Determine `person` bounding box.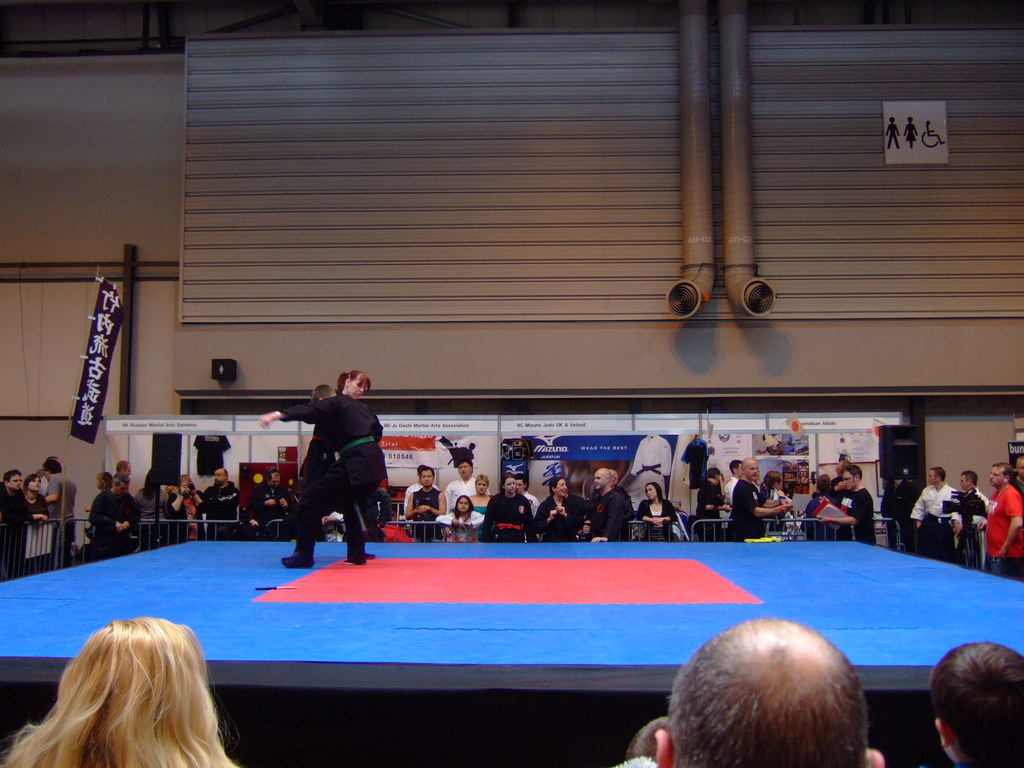
Determined: [280,352,387,582].
